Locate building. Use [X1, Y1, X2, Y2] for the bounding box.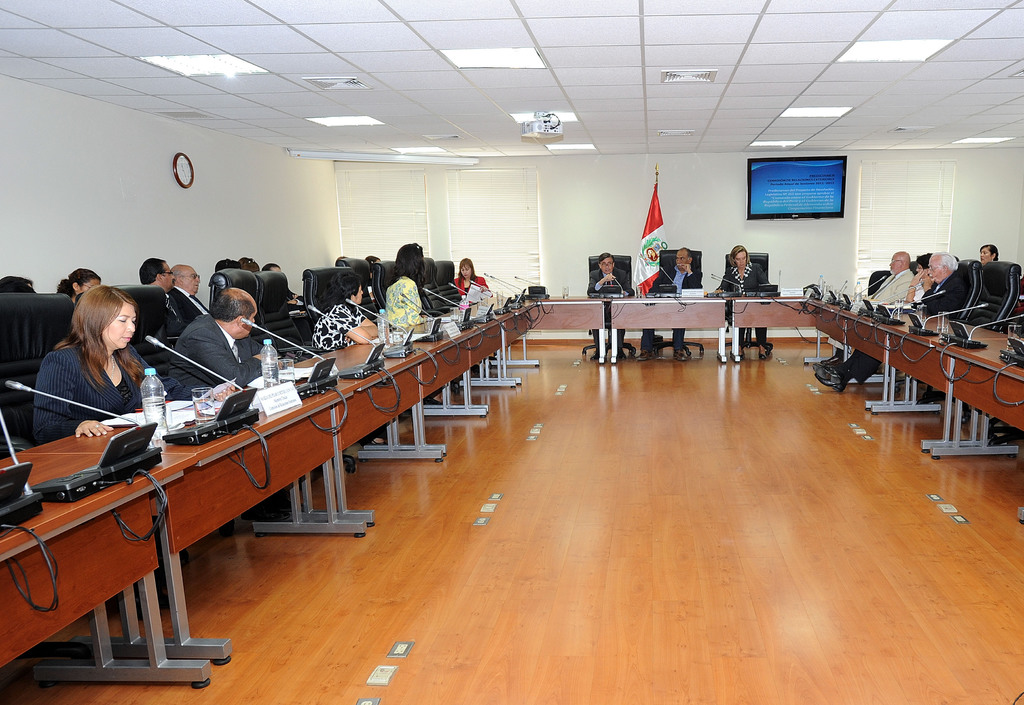
[0, 0, 1023, 704].
